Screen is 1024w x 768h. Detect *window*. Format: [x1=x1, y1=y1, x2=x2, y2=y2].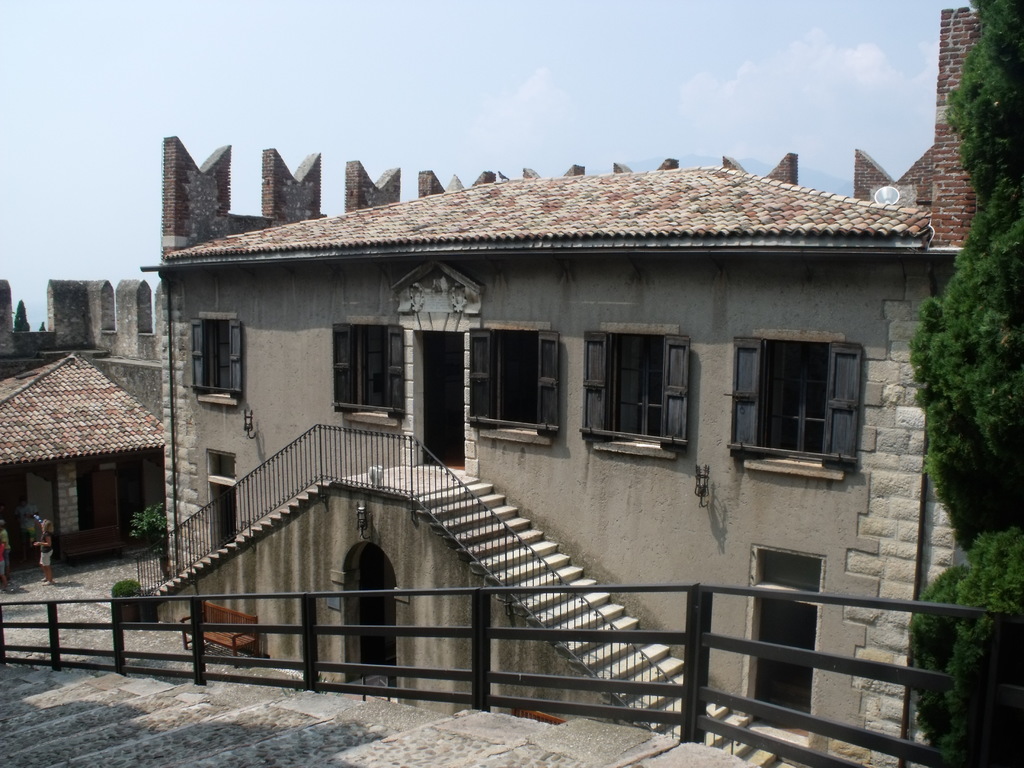
[x1=465, y1=319, x2=561, y2=447].
